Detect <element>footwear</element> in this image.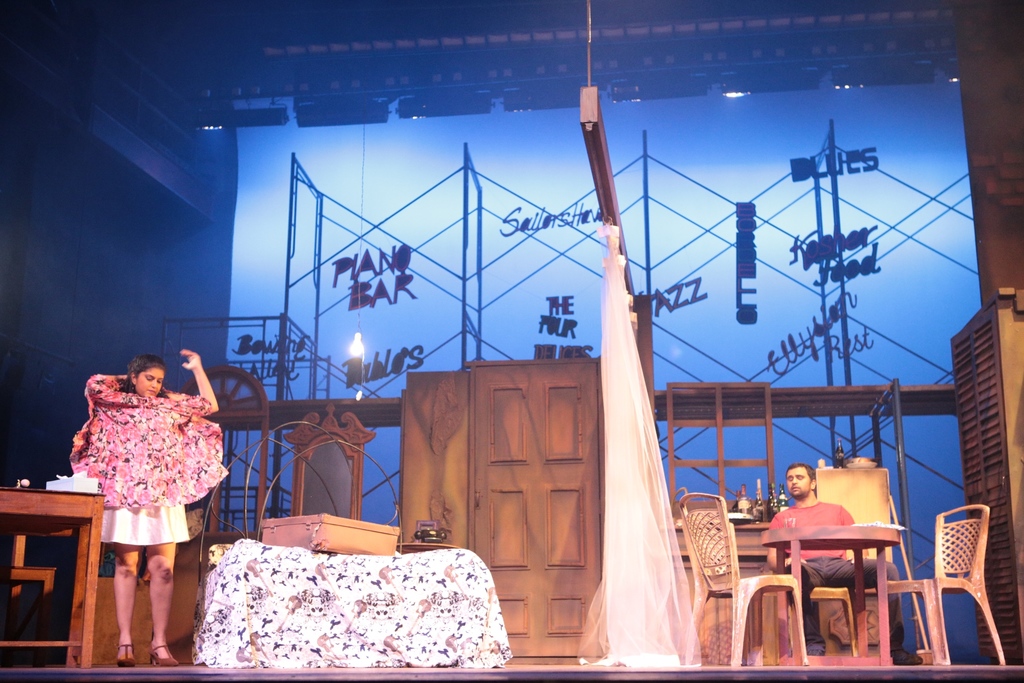
Detection: 148/644/177/665.
